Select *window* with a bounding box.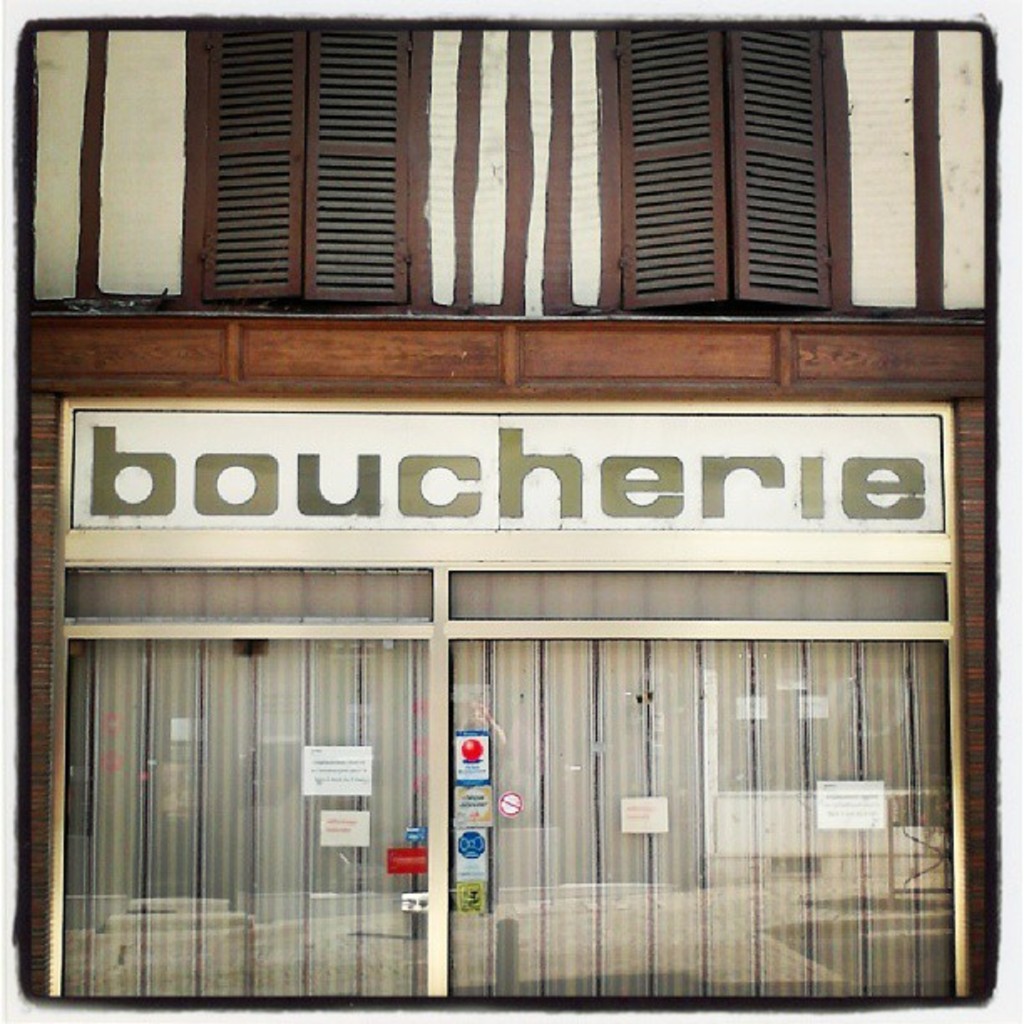
locate(191, 22, 418, 311).
